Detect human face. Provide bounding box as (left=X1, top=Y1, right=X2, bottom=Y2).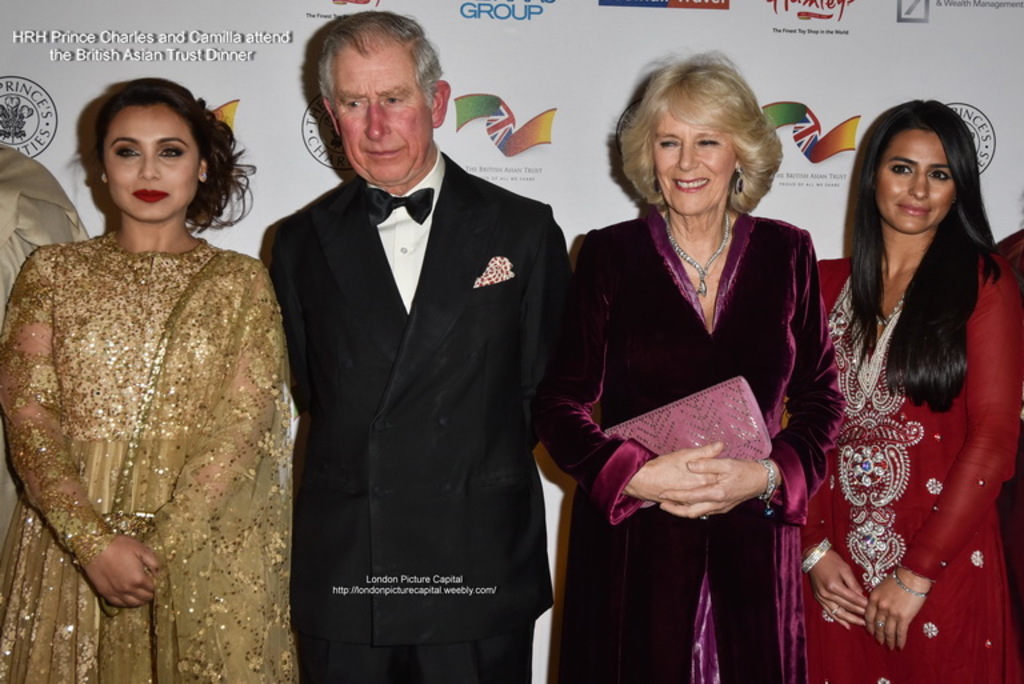
(left=648, top=107, right=737, bottom=220).
